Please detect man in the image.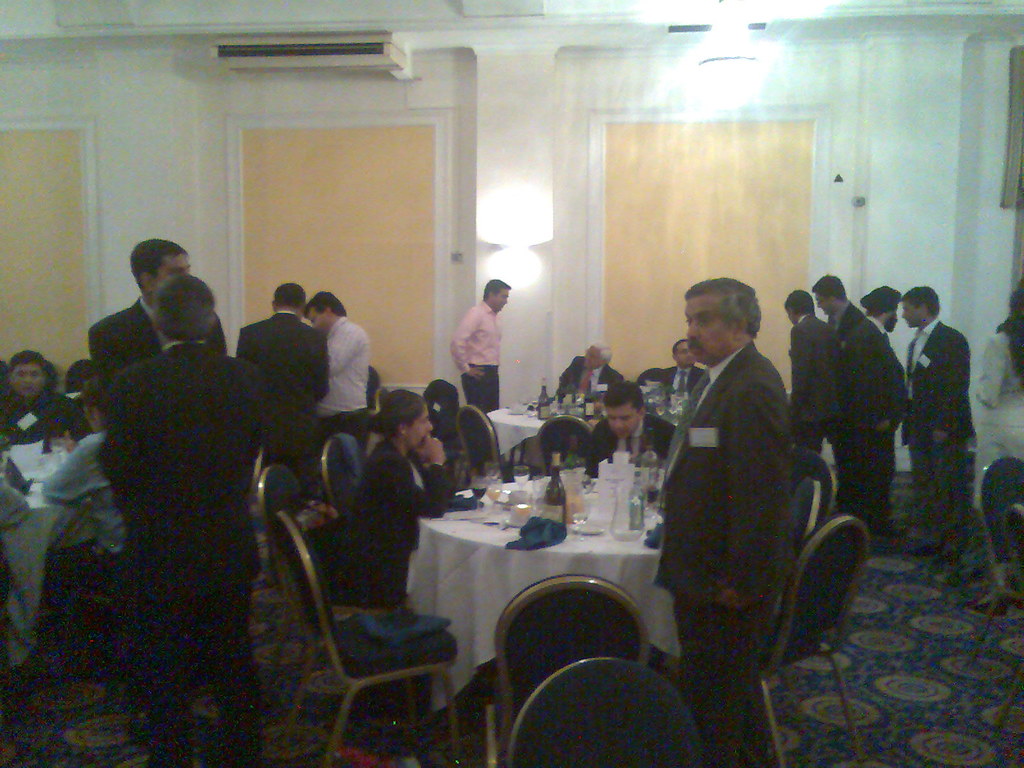
<box>445,275,504,417</box>.
